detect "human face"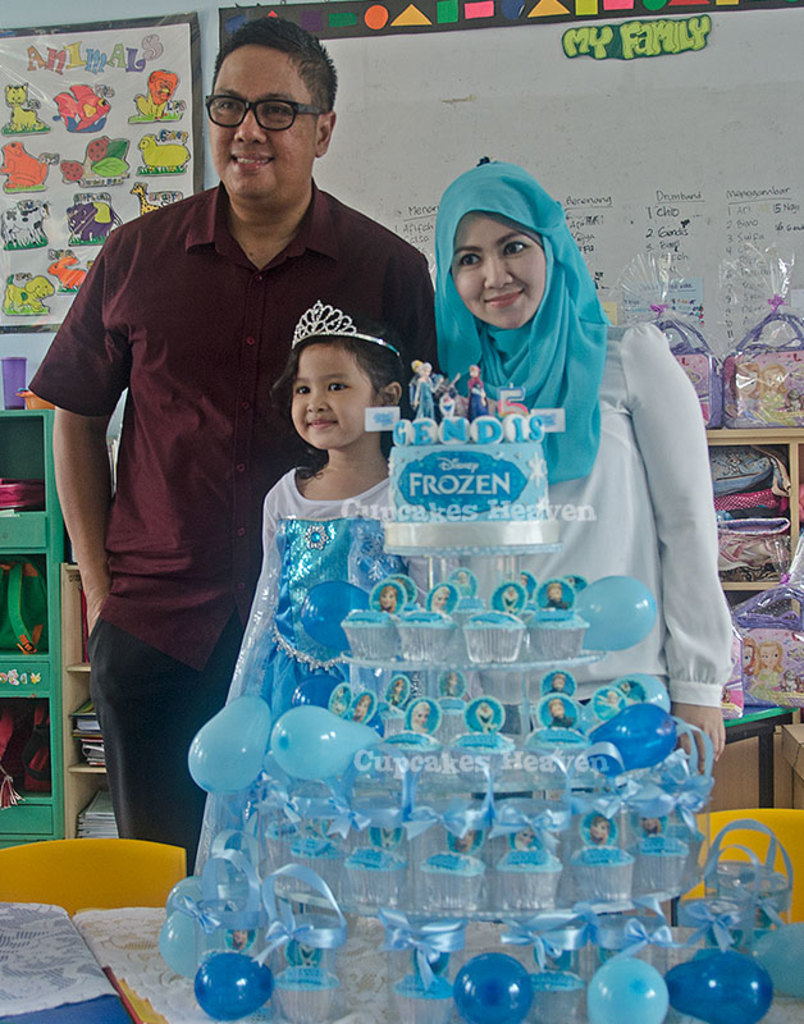
l=451, t=210, r=542, b=329
